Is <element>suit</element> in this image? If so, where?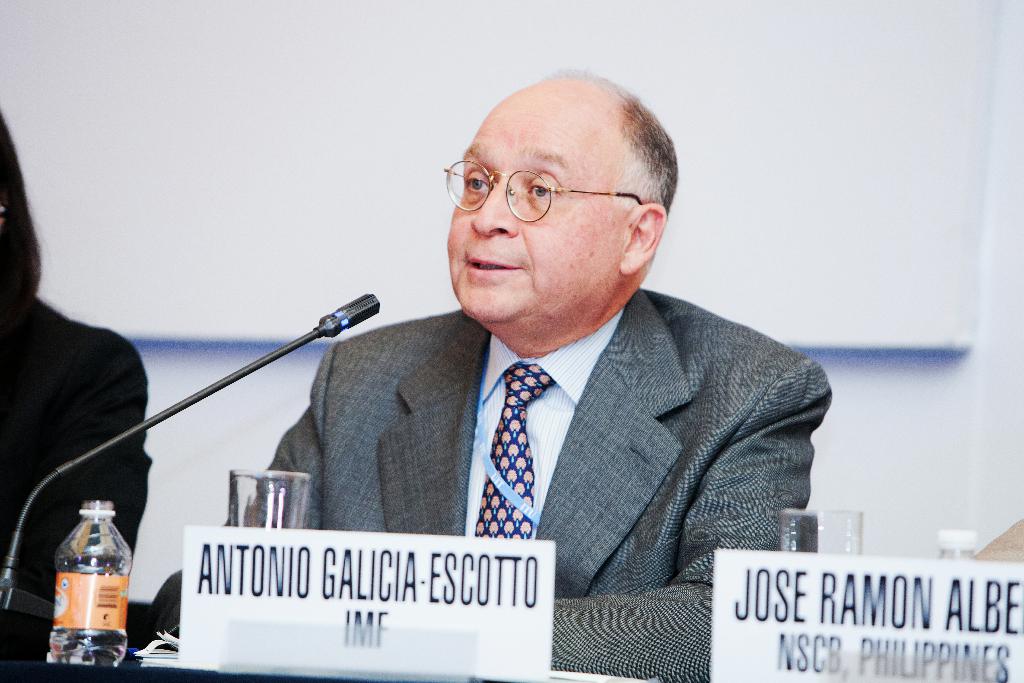
Yes, at bbox=(145, 284, 833, 682).
